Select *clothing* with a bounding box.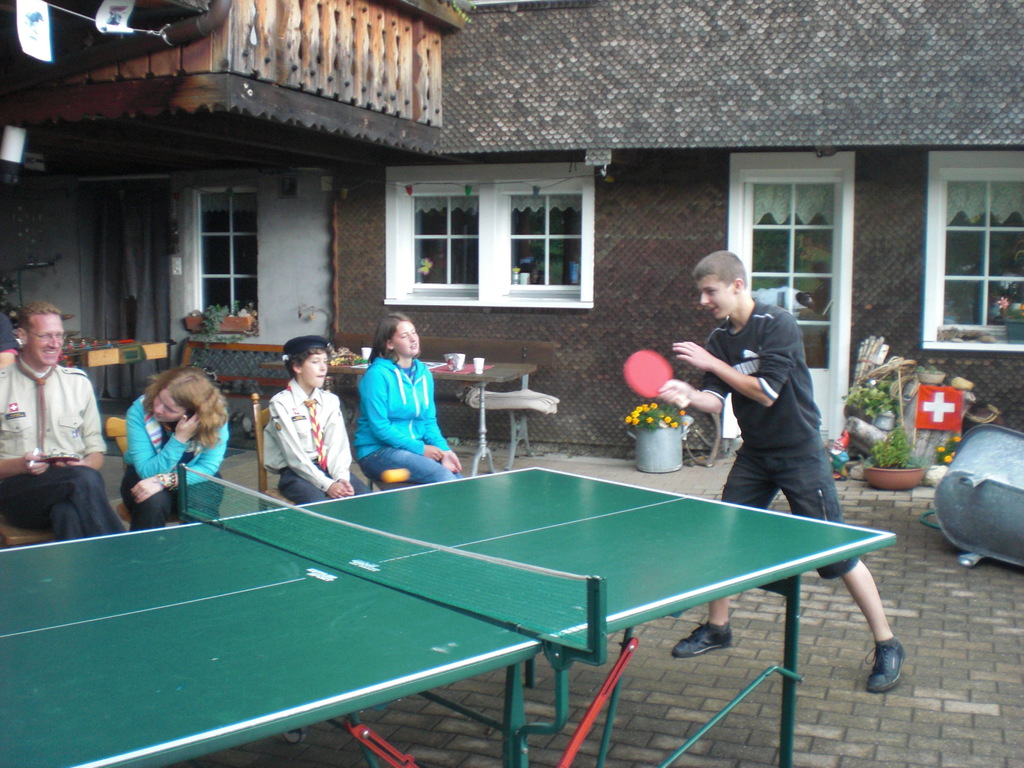
x1=258, y1=380, x2=348, y2=505.
